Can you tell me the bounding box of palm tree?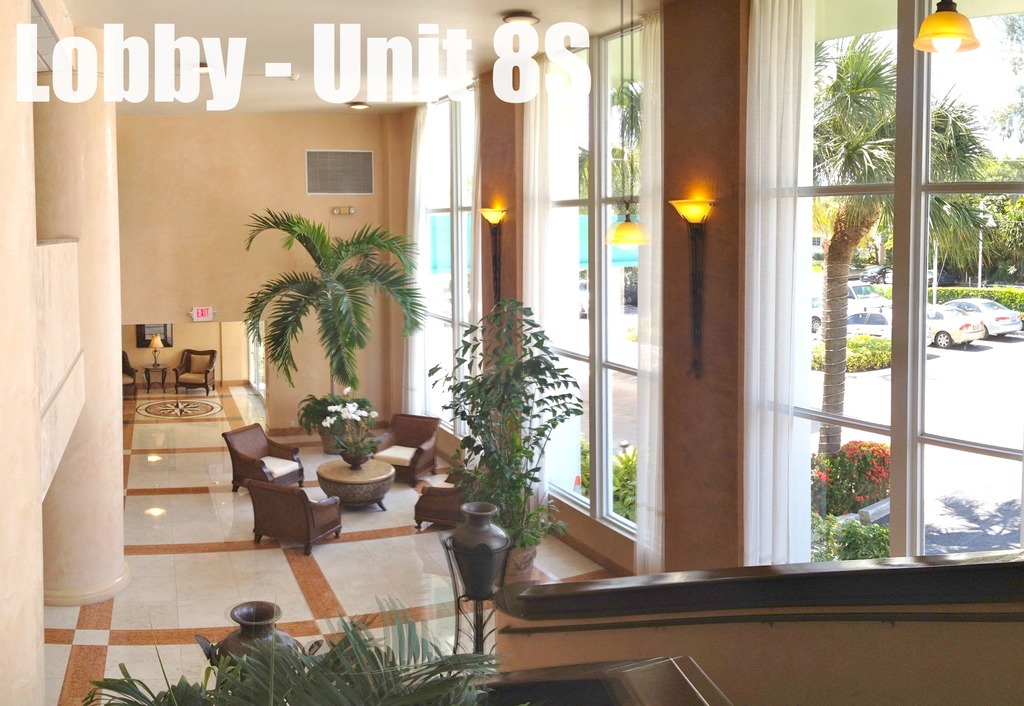
[228,219,433,479].
